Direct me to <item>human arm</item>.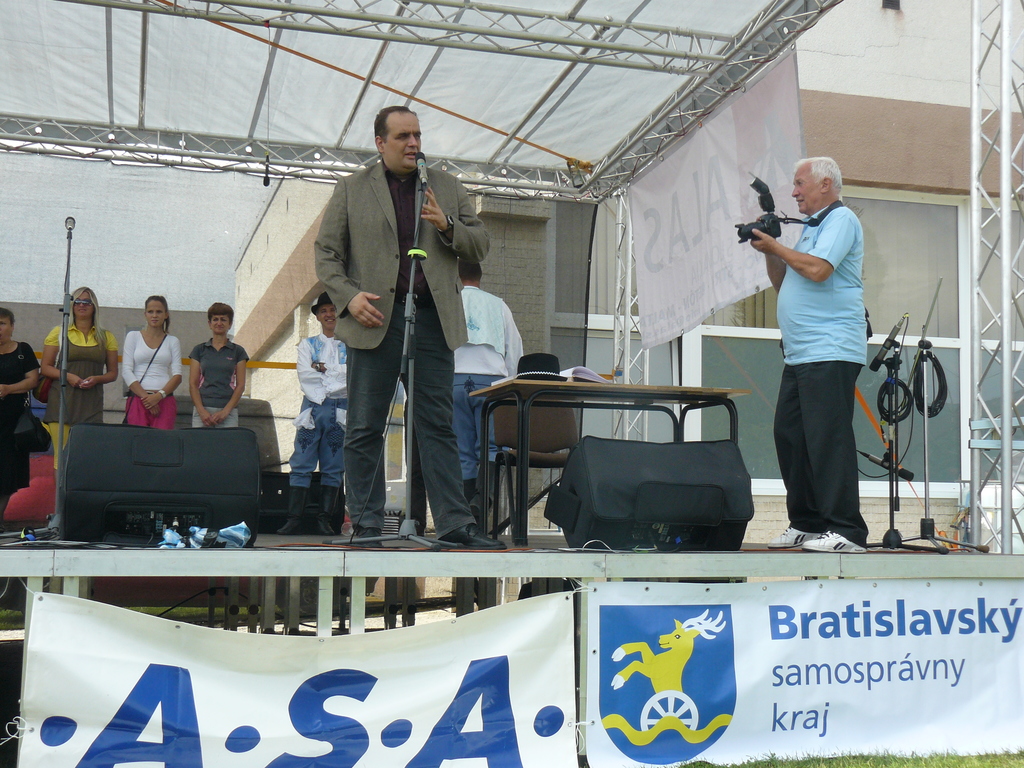
Direction: region(83, 326, 126, 395).
